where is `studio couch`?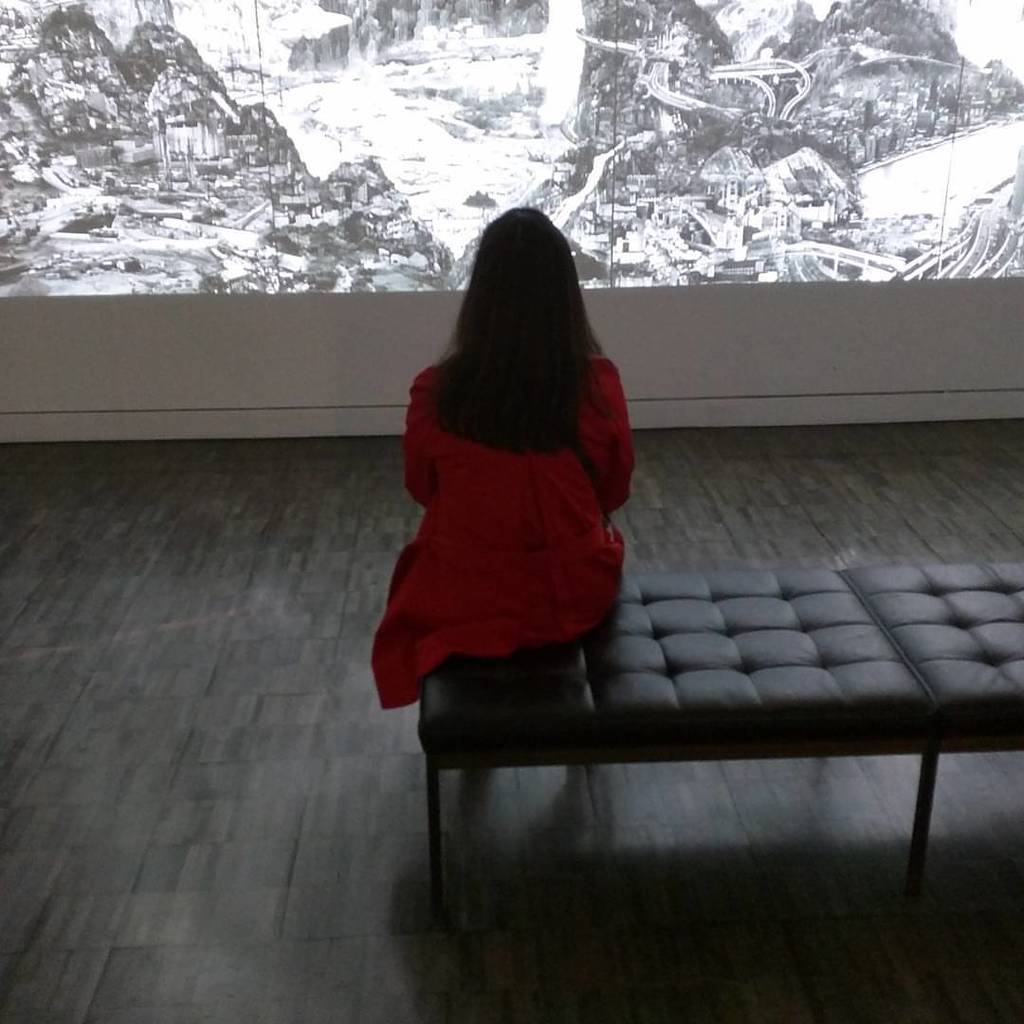
pyautogui.locateOnScreen(414, 566, 1023, 921).
